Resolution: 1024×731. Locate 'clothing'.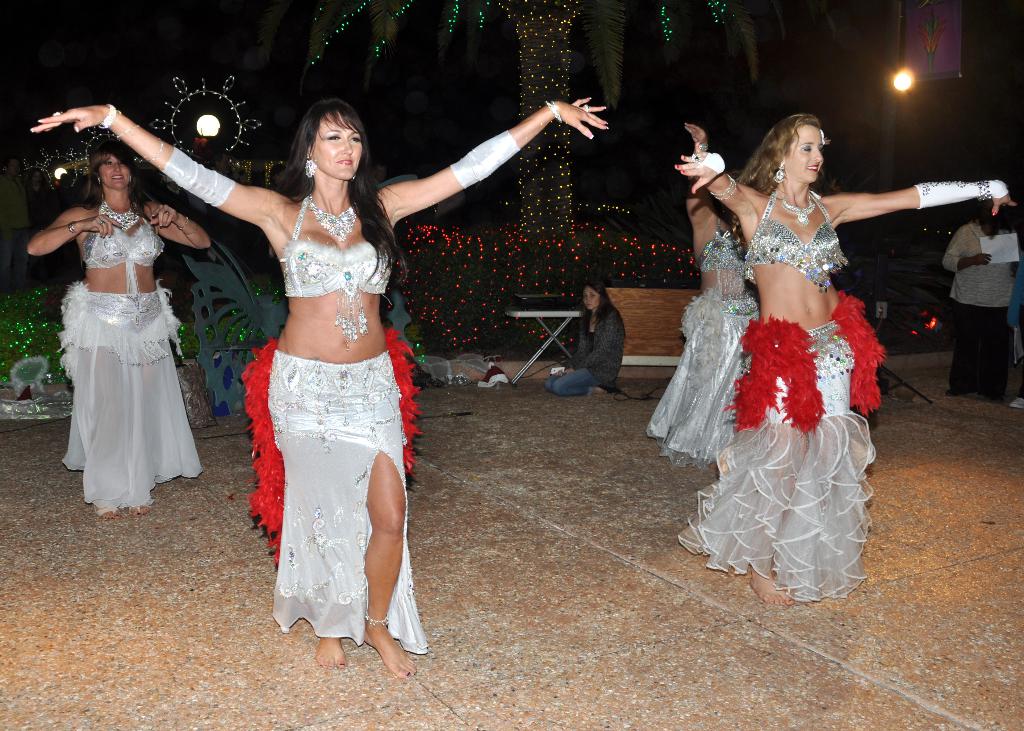
BBox(61, 278, 201, 508).
